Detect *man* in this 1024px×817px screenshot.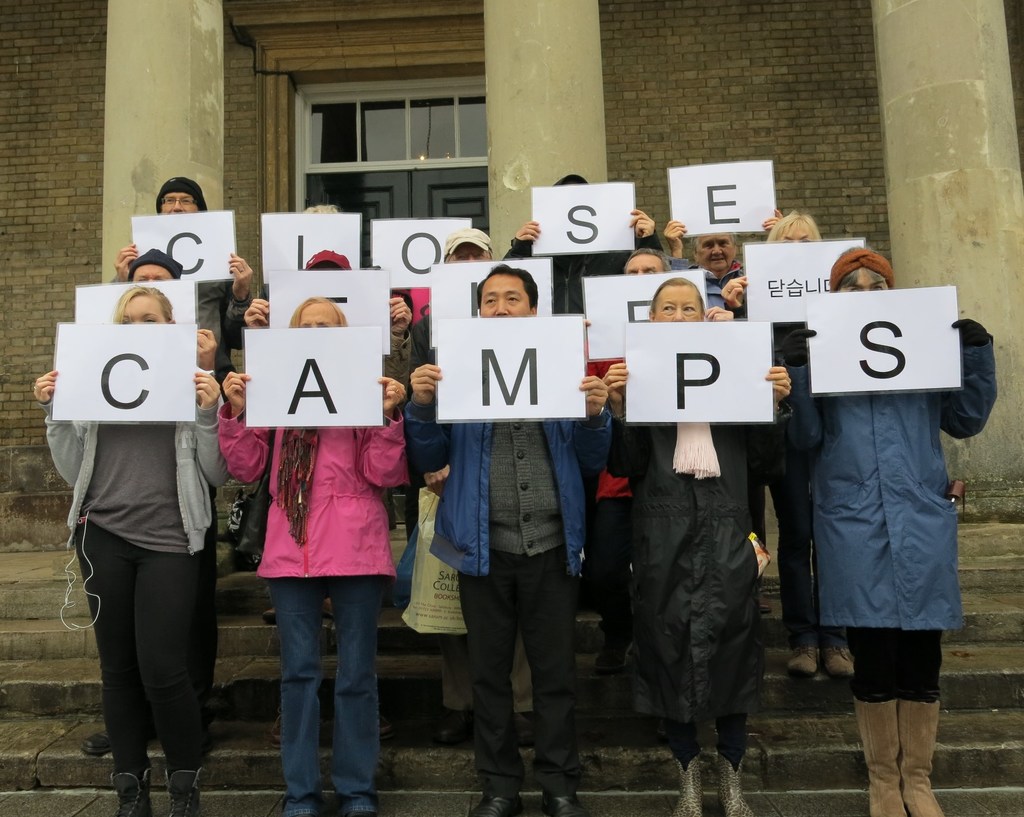
Detection: (666, 207, 787, 308).
